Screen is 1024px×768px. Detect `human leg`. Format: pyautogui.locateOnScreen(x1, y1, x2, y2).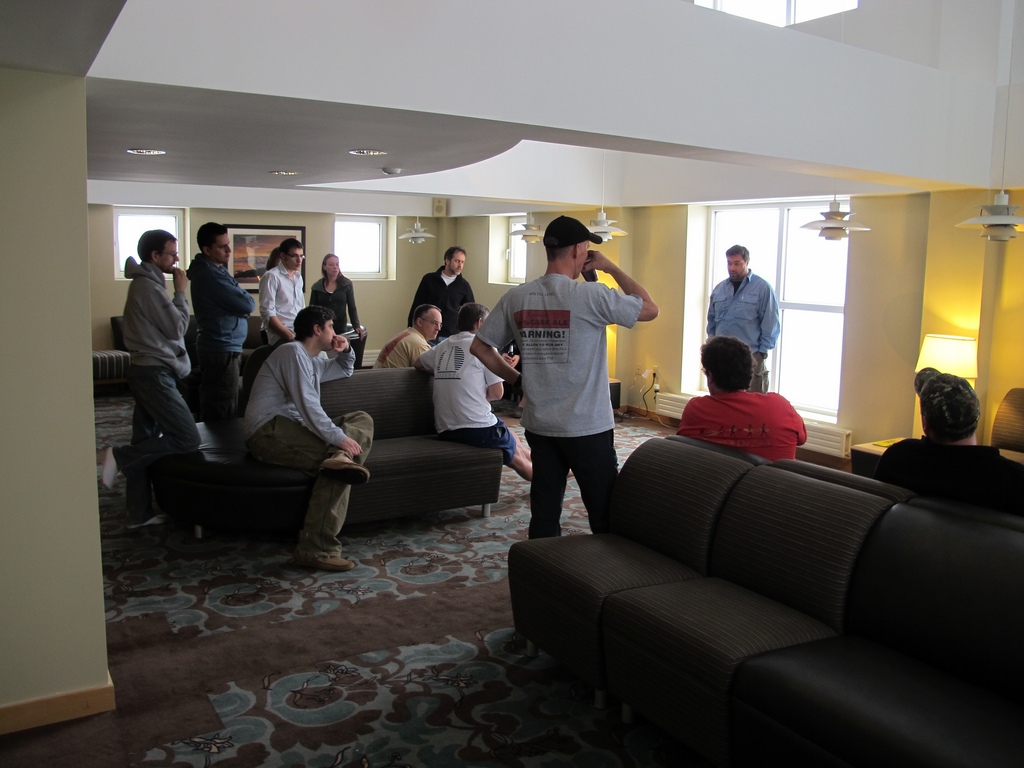
pyautogui.locateOnScreen(95, 369, 202, 530).
